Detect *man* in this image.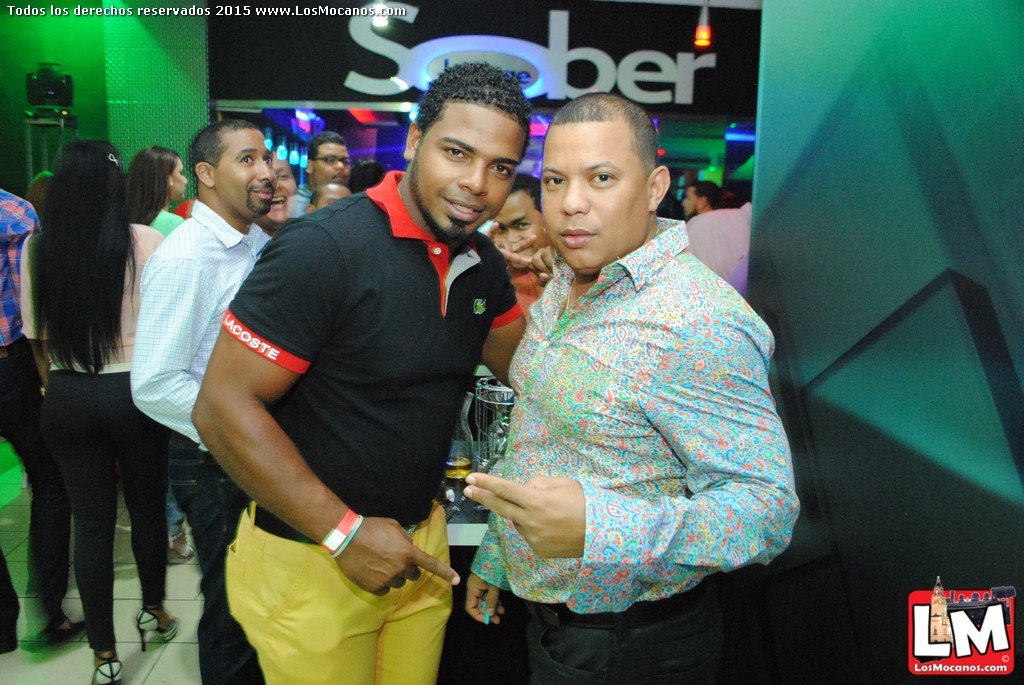
Detection: crop(0, 185, 83, 648).
